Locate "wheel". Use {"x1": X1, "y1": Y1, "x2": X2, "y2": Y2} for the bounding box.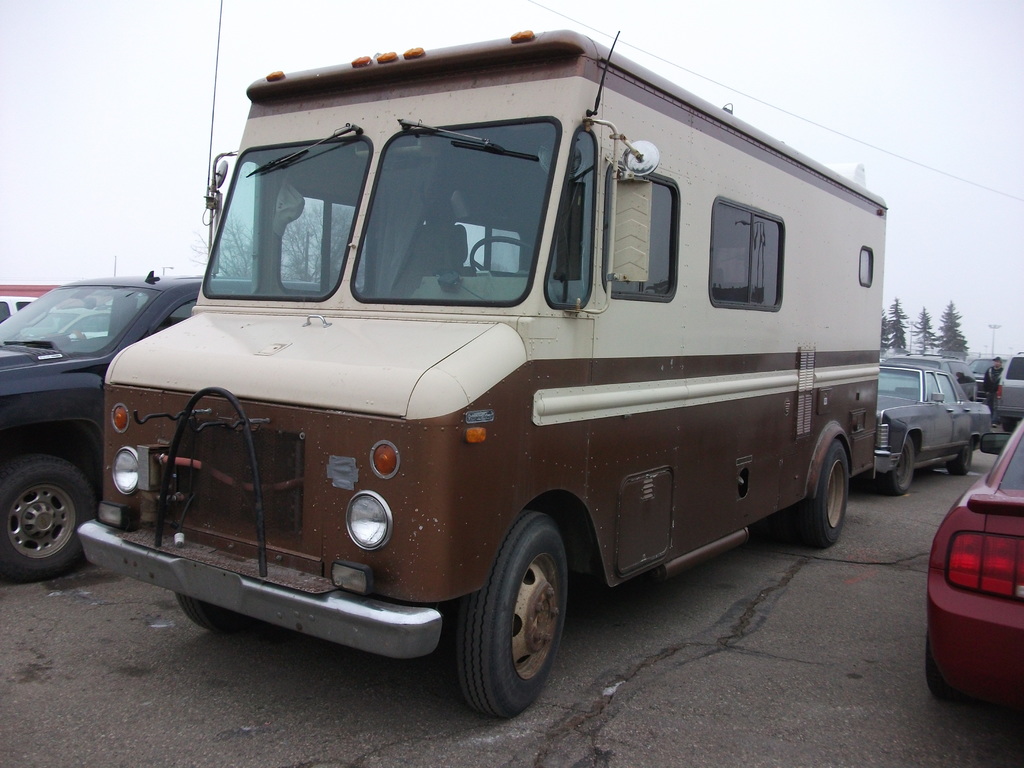
{"x1": 799, "y1": 438, "x2": 848, "y2": 550}.
